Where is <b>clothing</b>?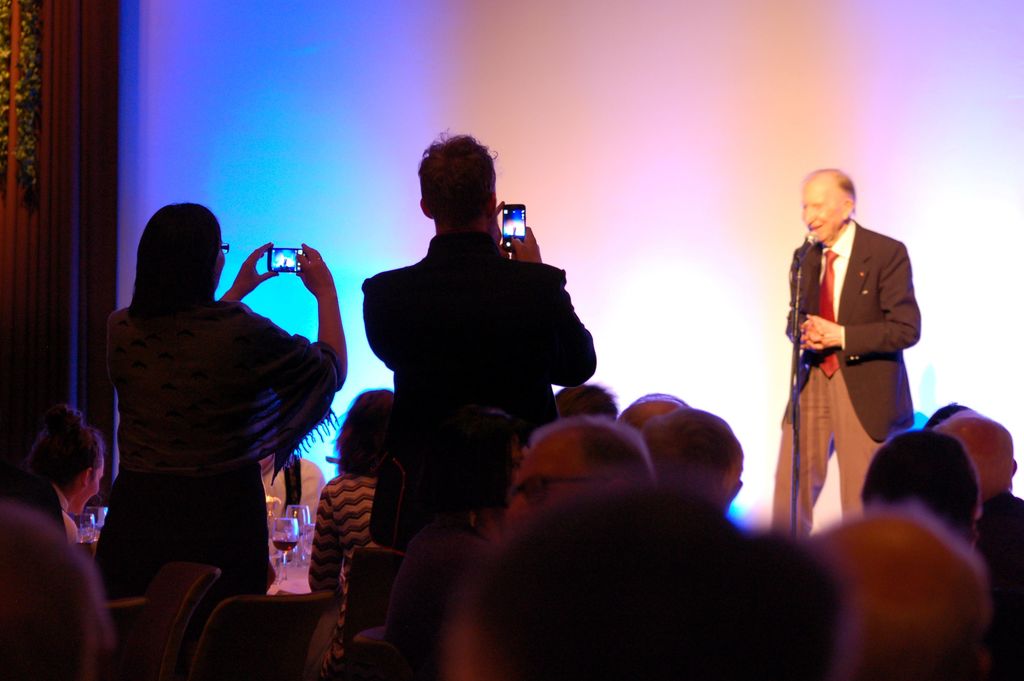
994/490/1023/569.
